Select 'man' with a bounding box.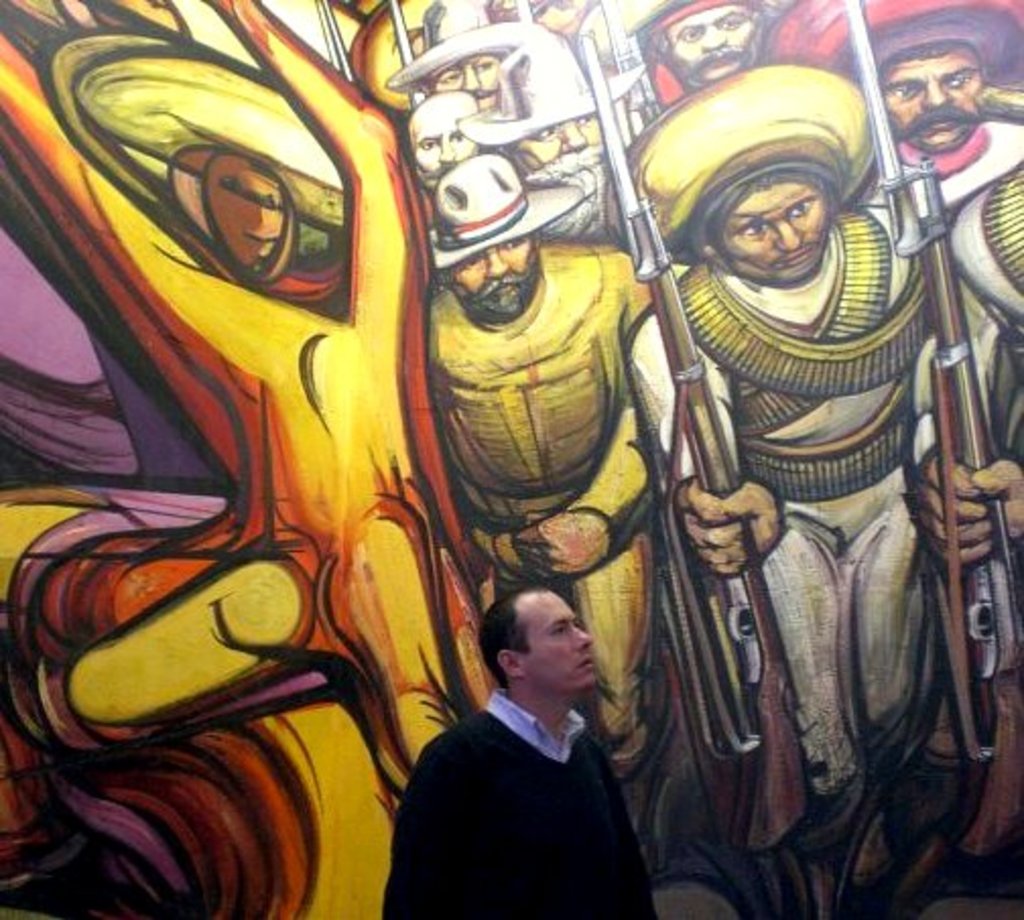
box(408, 87, 486, 195).
